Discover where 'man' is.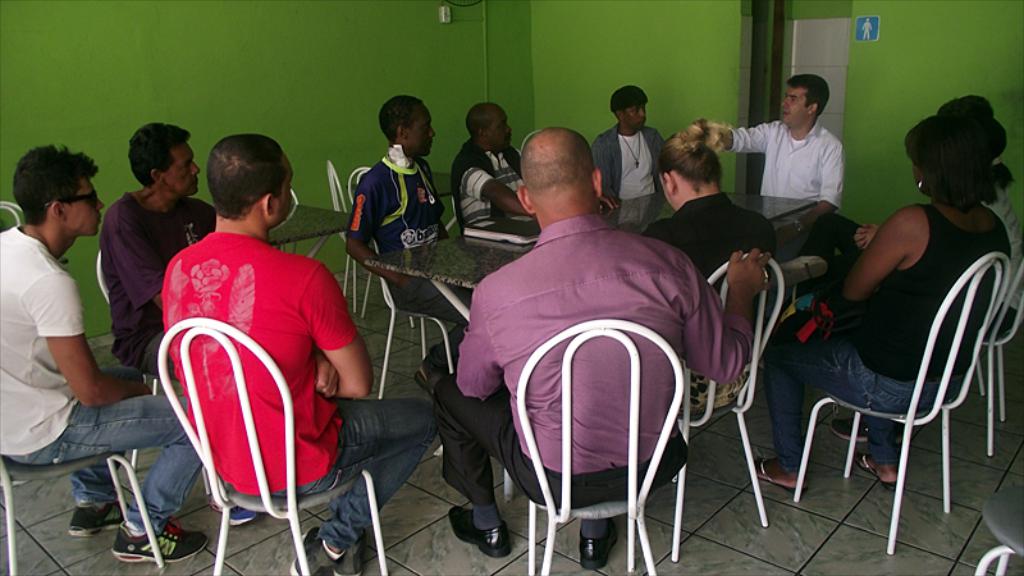
Discovered at region(445, 110, 733, 566).
